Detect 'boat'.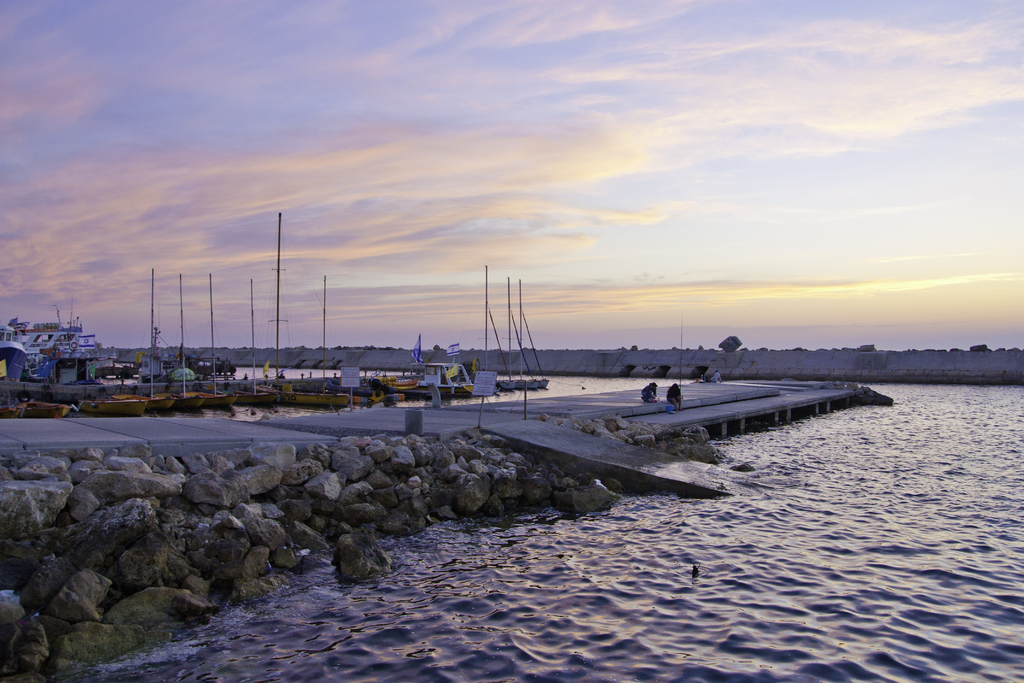
Detected at BBox(9, 395, 69, 421).
